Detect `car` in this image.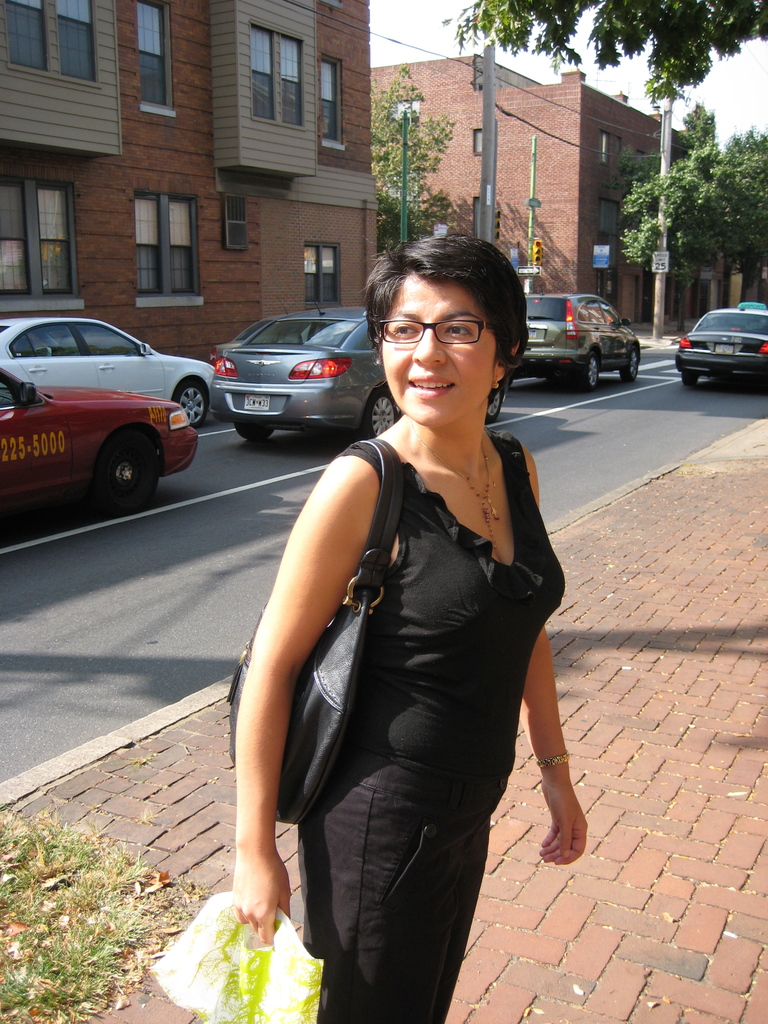
Detection: <box>531,284,639,390</box>.
